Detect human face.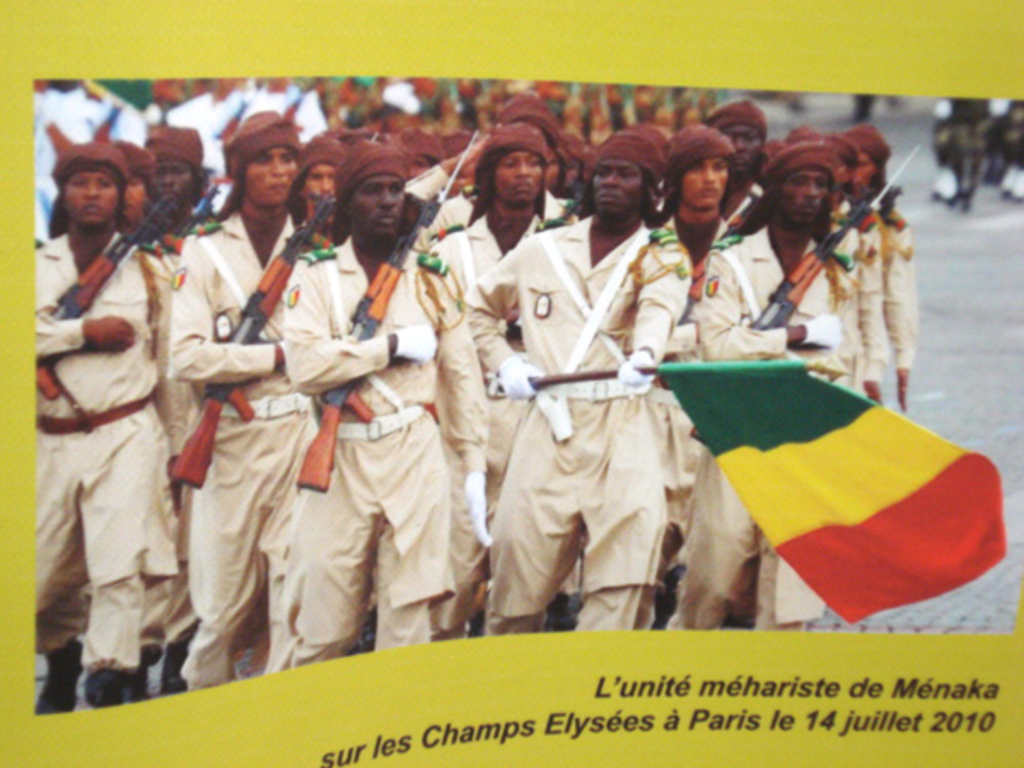
Detected at BBox(305, 166, 341, 208).
